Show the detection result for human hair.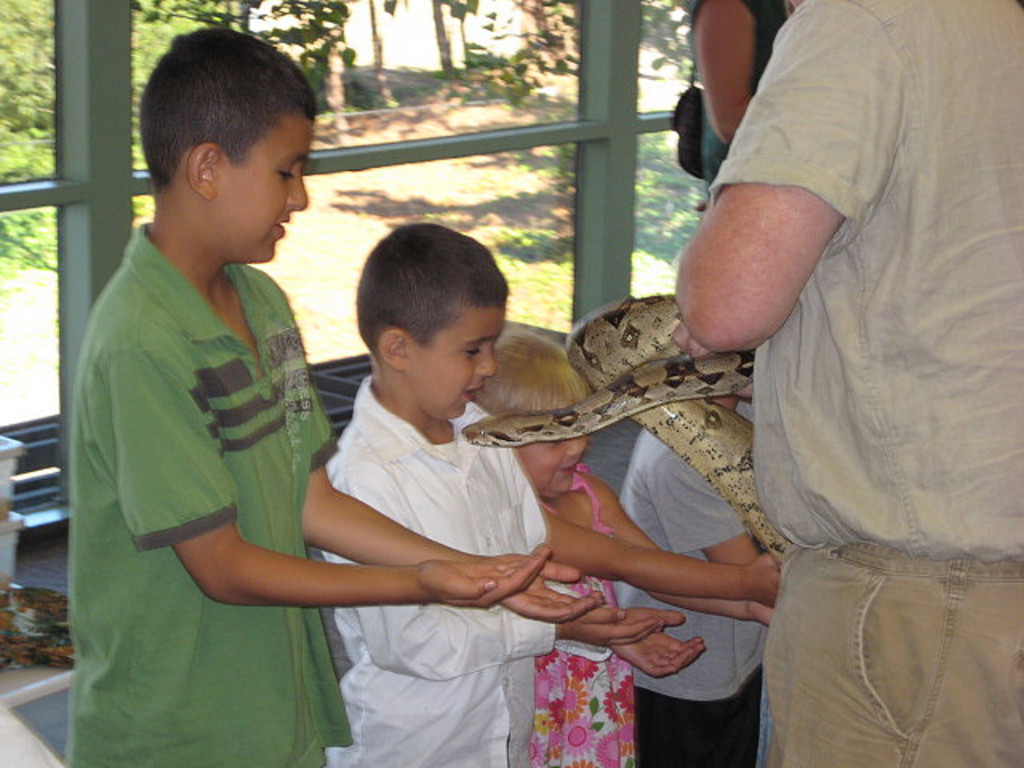
[left=354, top=219, right=507, bottom=363].
